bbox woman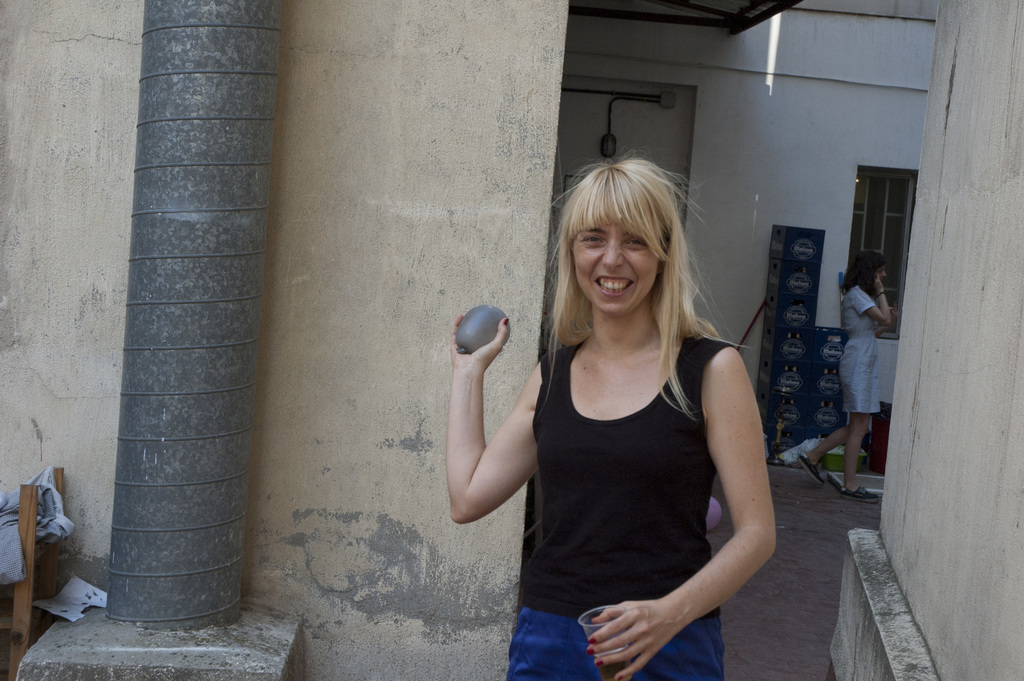
x1=406 y1=154 x2=774 y2=678
